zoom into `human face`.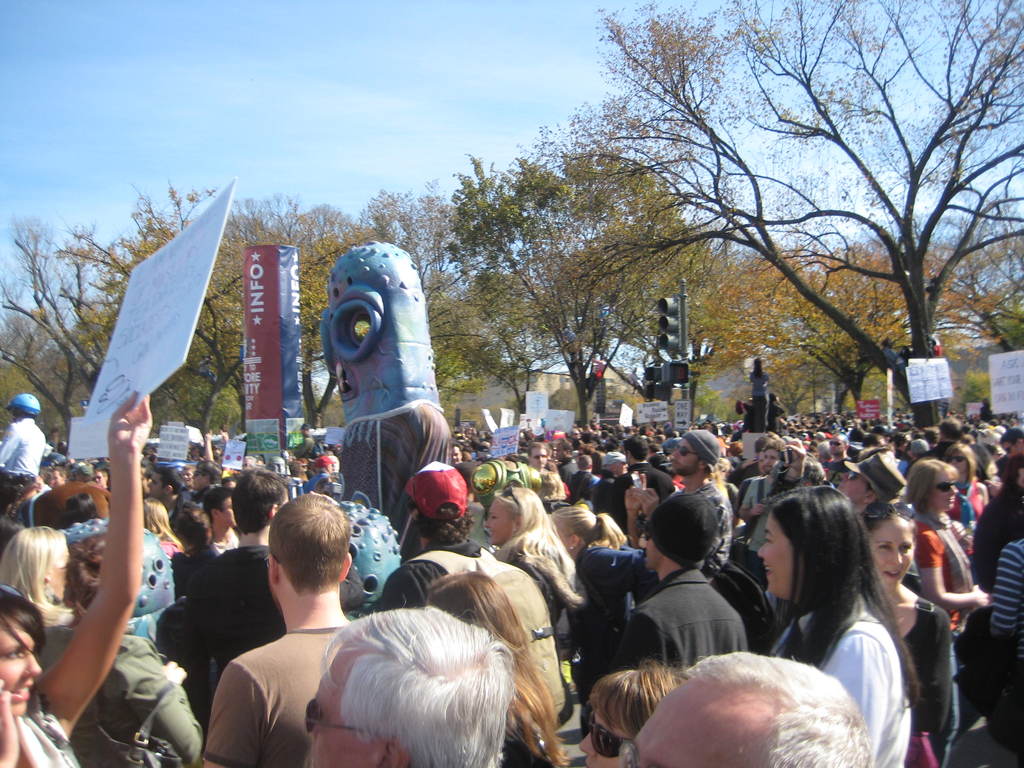
Zoom target: bbox=(668, 430, 697, 472).
